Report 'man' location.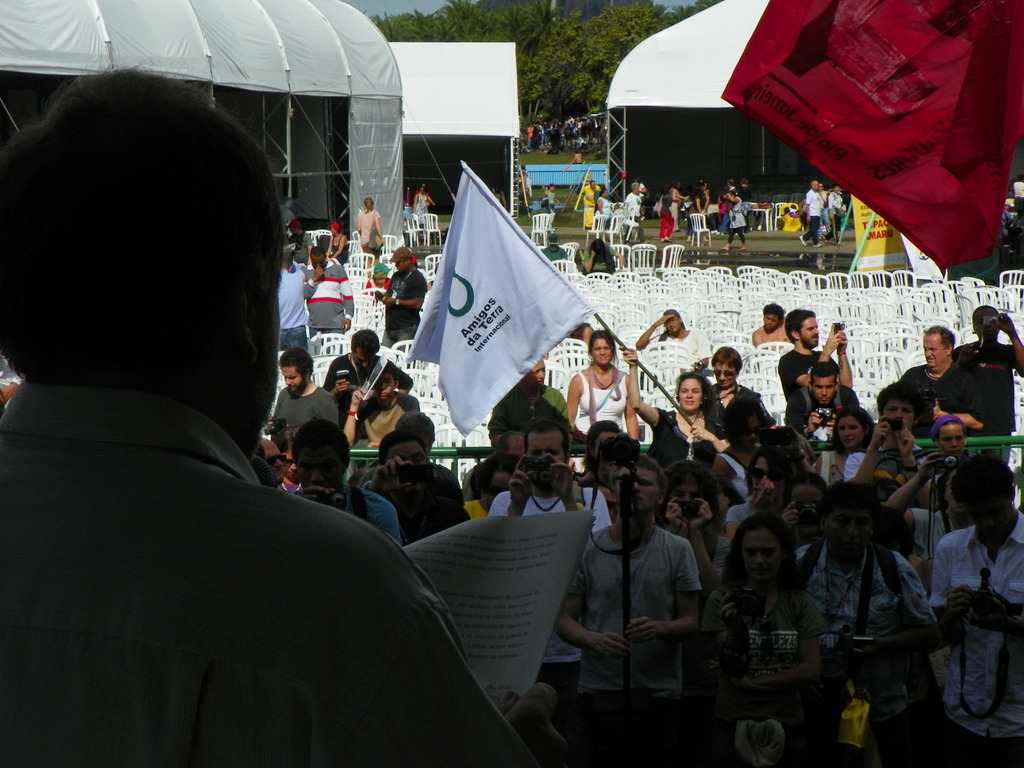
Report: <box>794,481,933,767</box>.
